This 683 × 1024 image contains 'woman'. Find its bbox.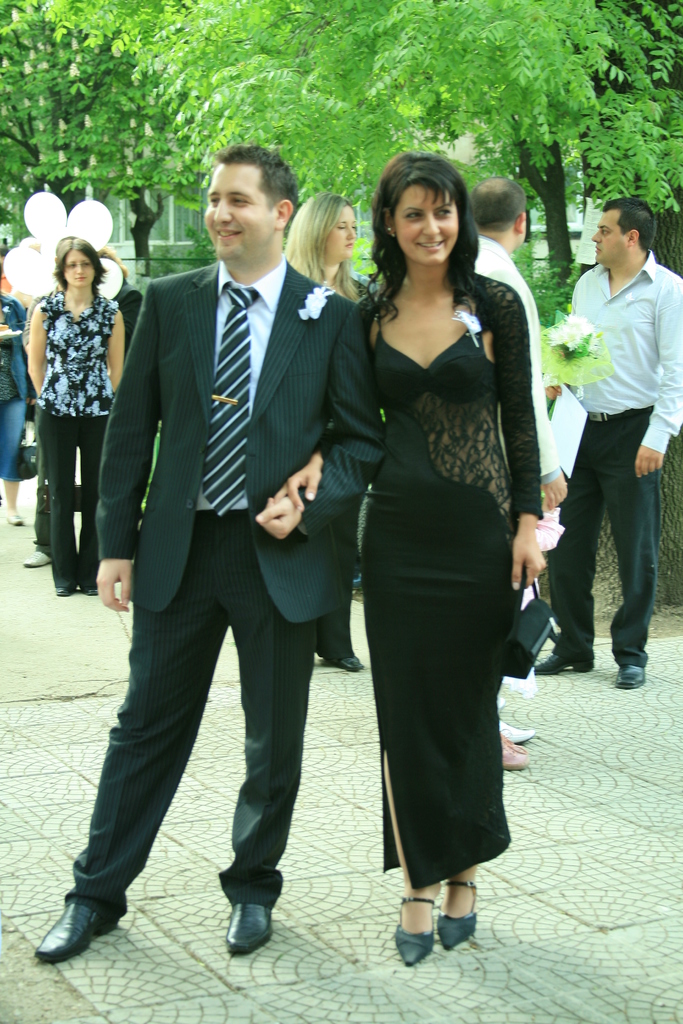
(314,131,553,995).
